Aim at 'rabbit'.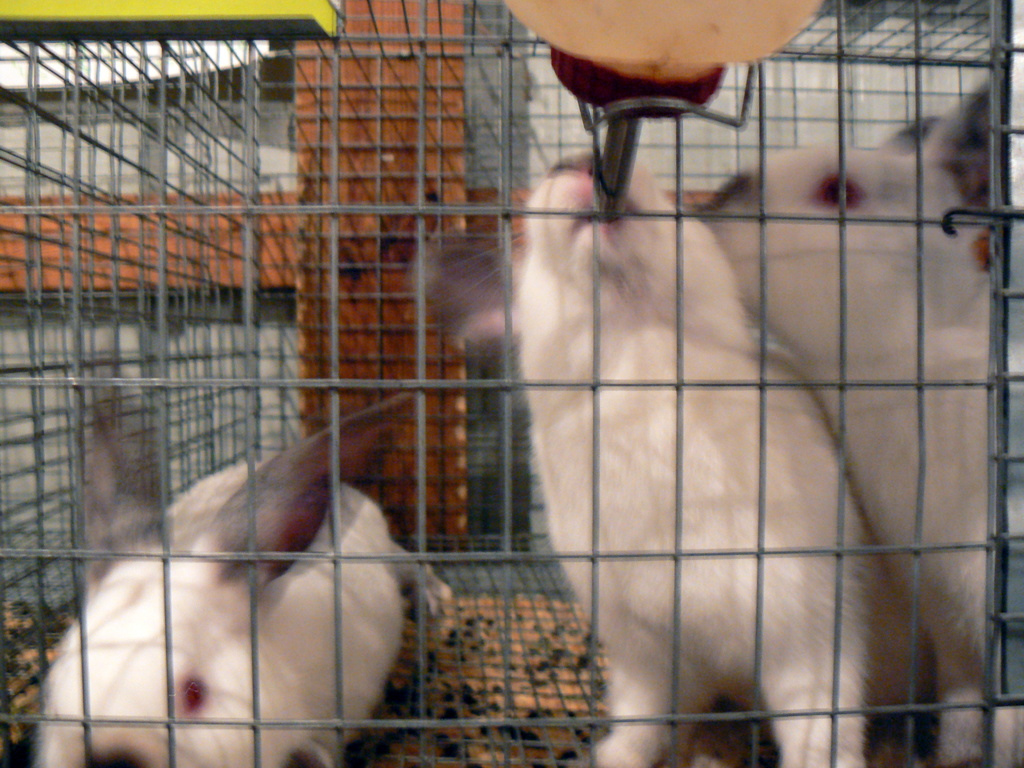
Aimed at bbox=(405, 141, 883, 767).
